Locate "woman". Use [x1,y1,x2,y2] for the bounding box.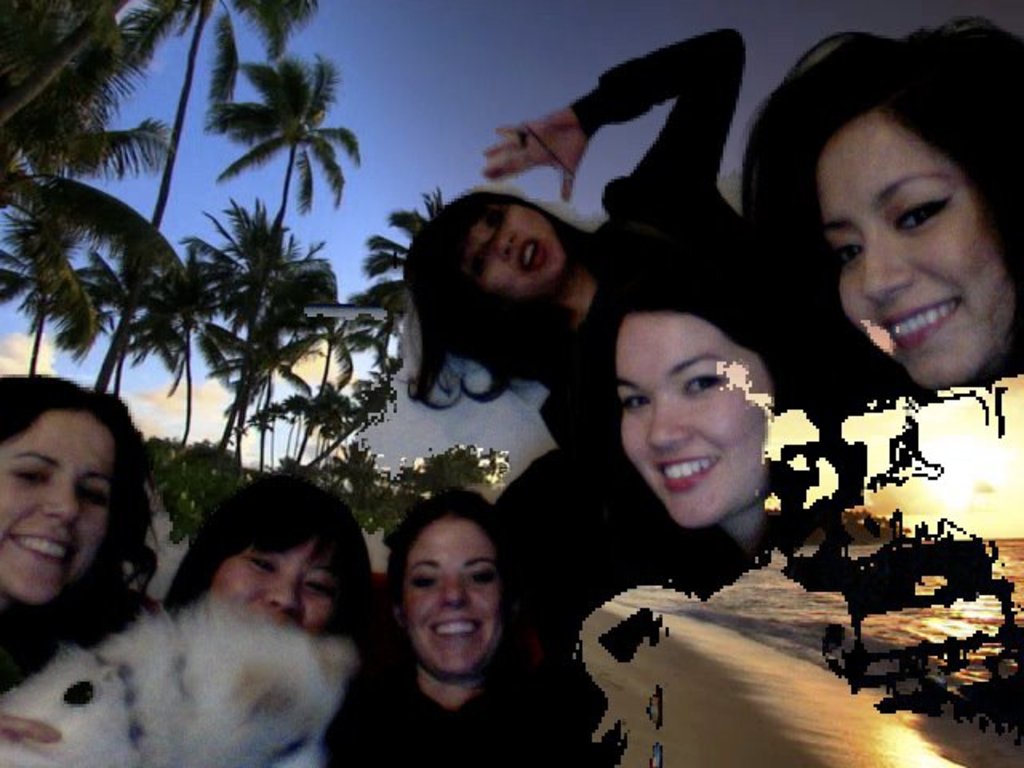
[328,496,571,754].
